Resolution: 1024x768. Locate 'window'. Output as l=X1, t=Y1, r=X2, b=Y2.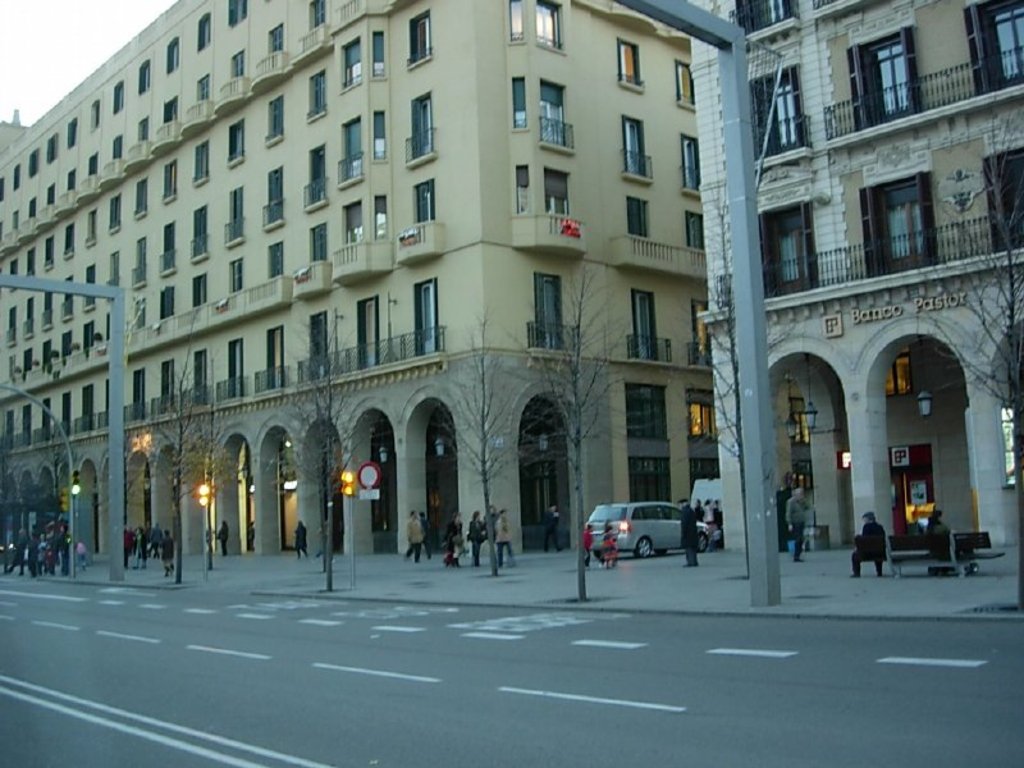
l=168, t=96, r=177, b=124.
